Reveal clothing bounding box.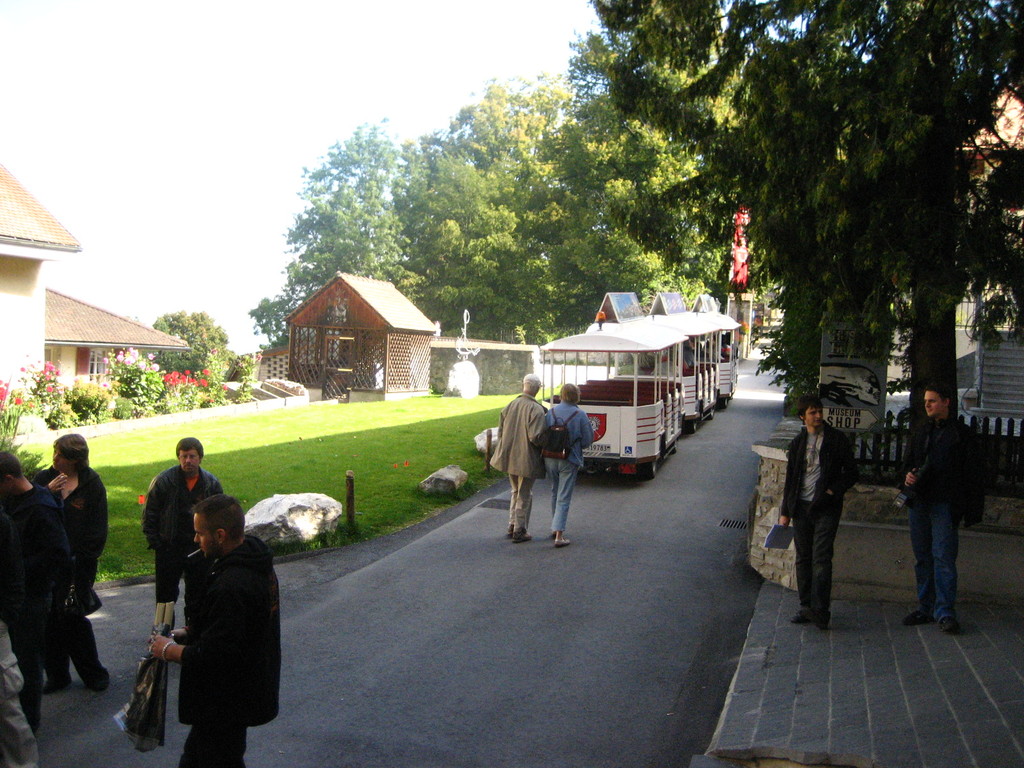
Revealed: 28:465:108:684.
